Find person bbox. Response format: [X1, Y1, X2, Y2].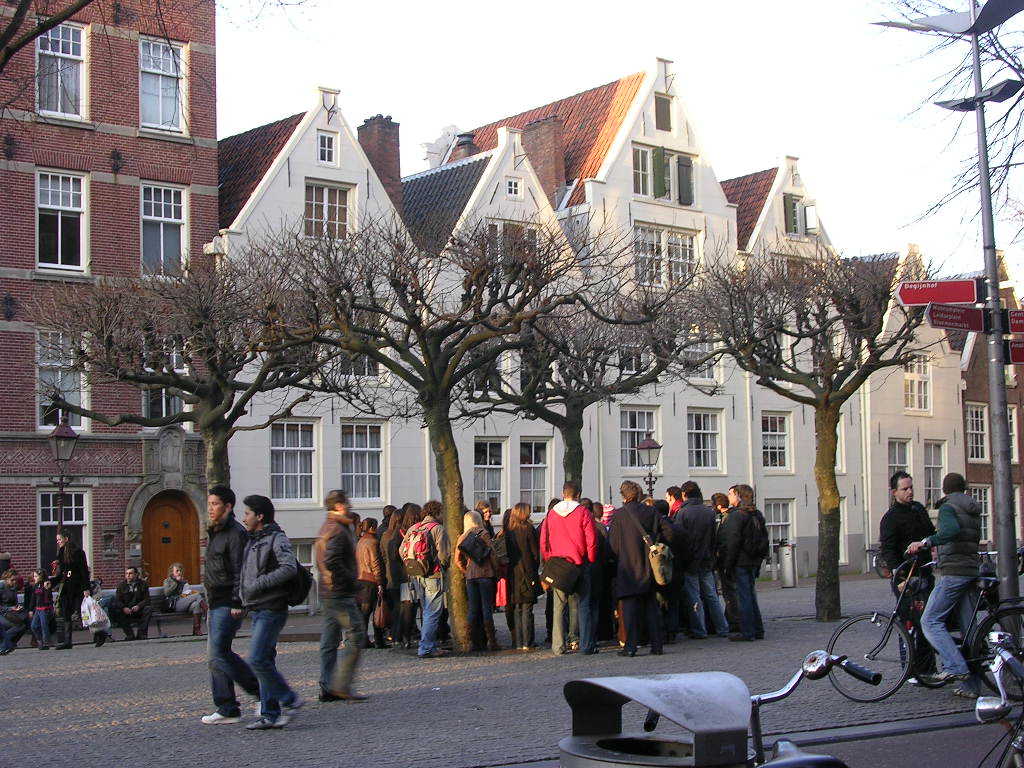
[0, 571, 28, 653].
